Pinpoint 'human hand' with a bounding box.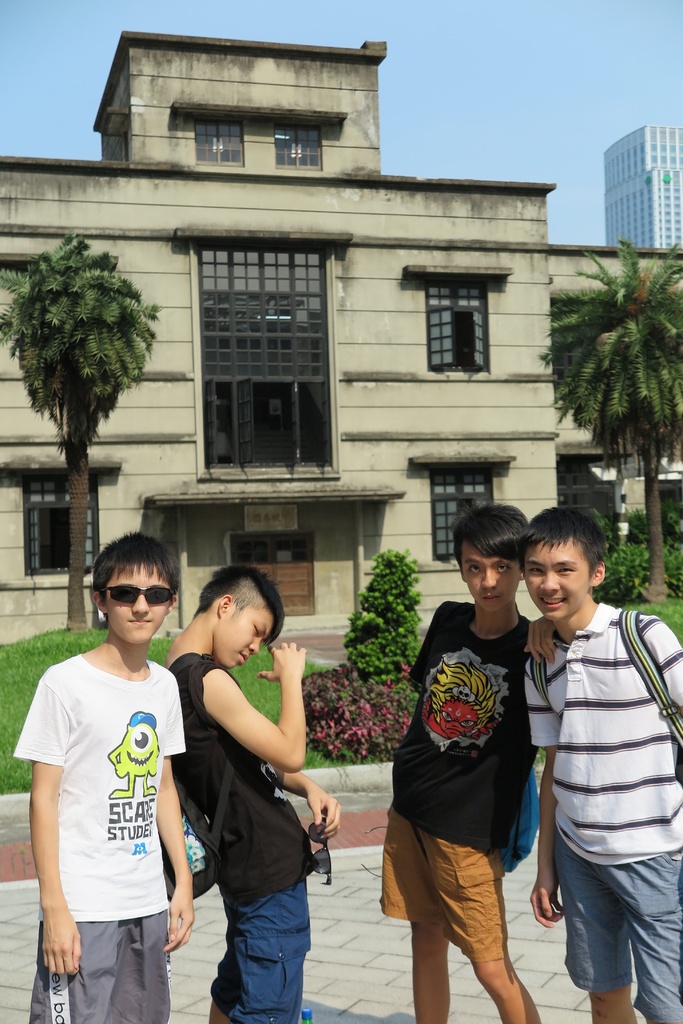
detection(253, 639, 309, 684).
